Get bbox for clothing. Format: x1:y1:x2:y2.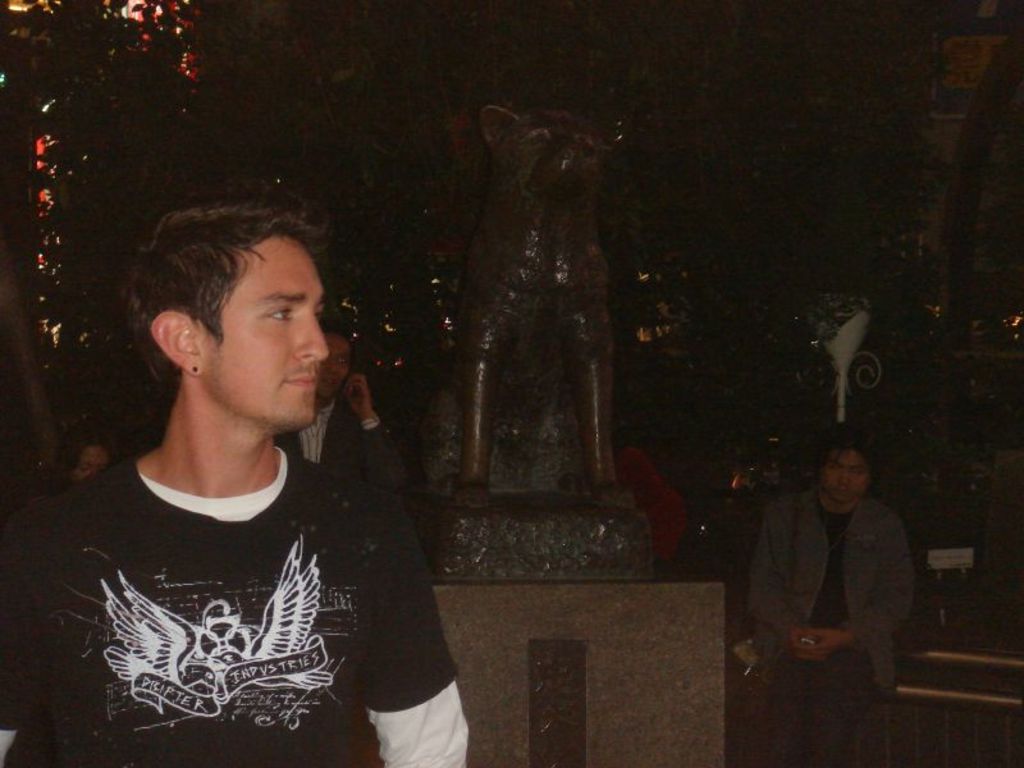
0:442:471:767.
